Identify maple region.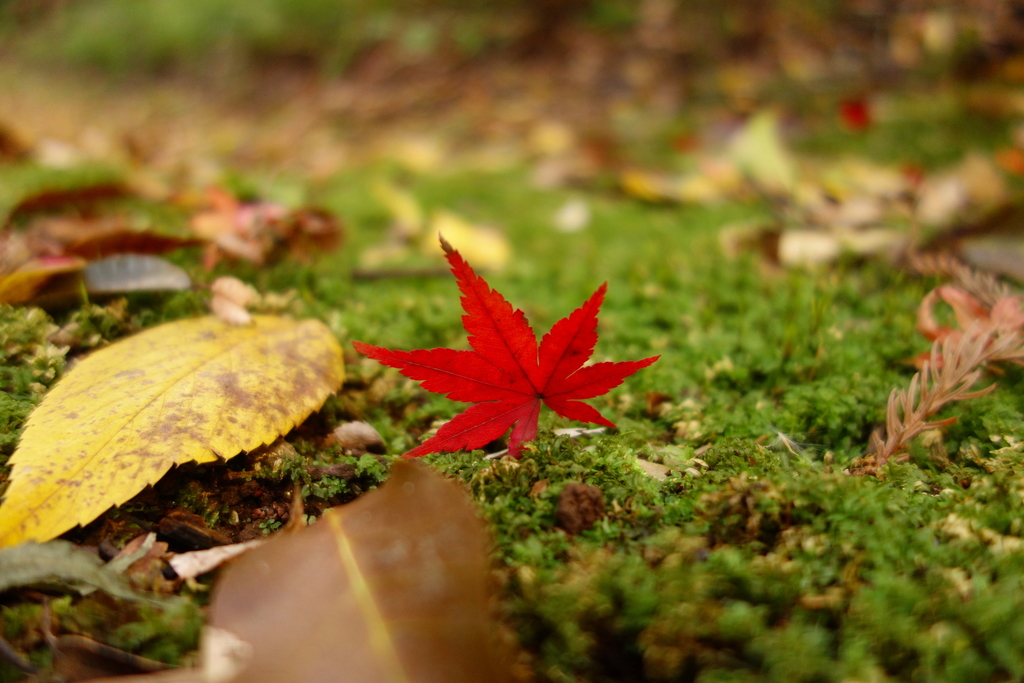
Region: bbox=(372, 241, 659, 448).
